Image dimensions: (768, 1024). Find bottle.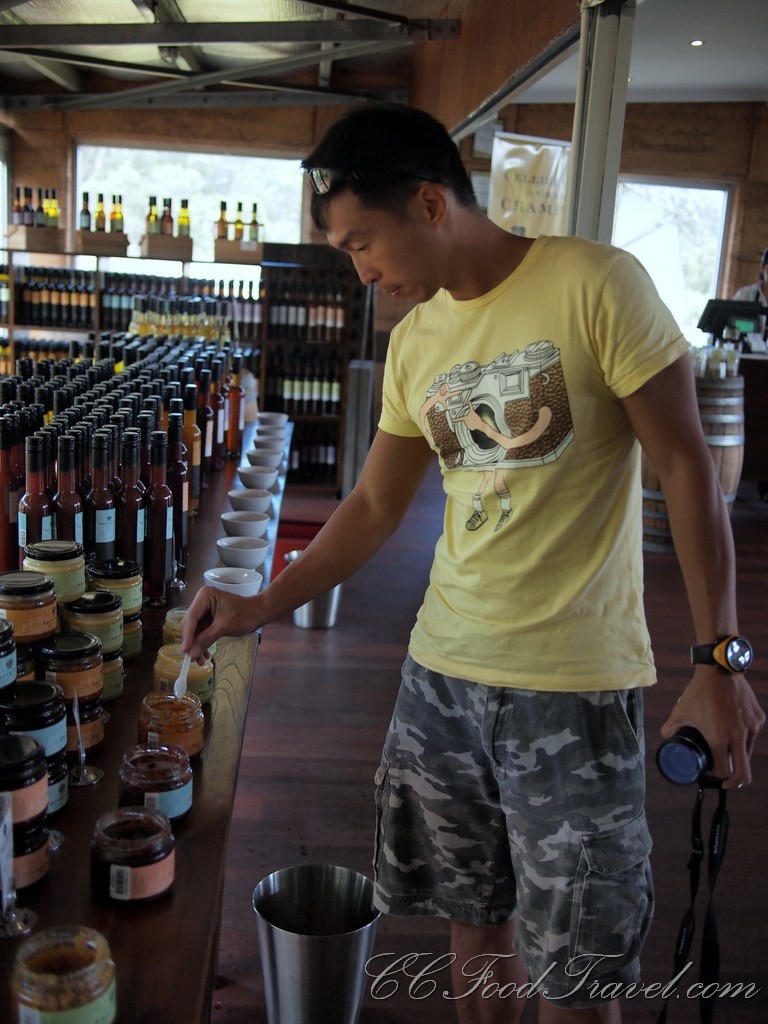
70,271,77,324.
